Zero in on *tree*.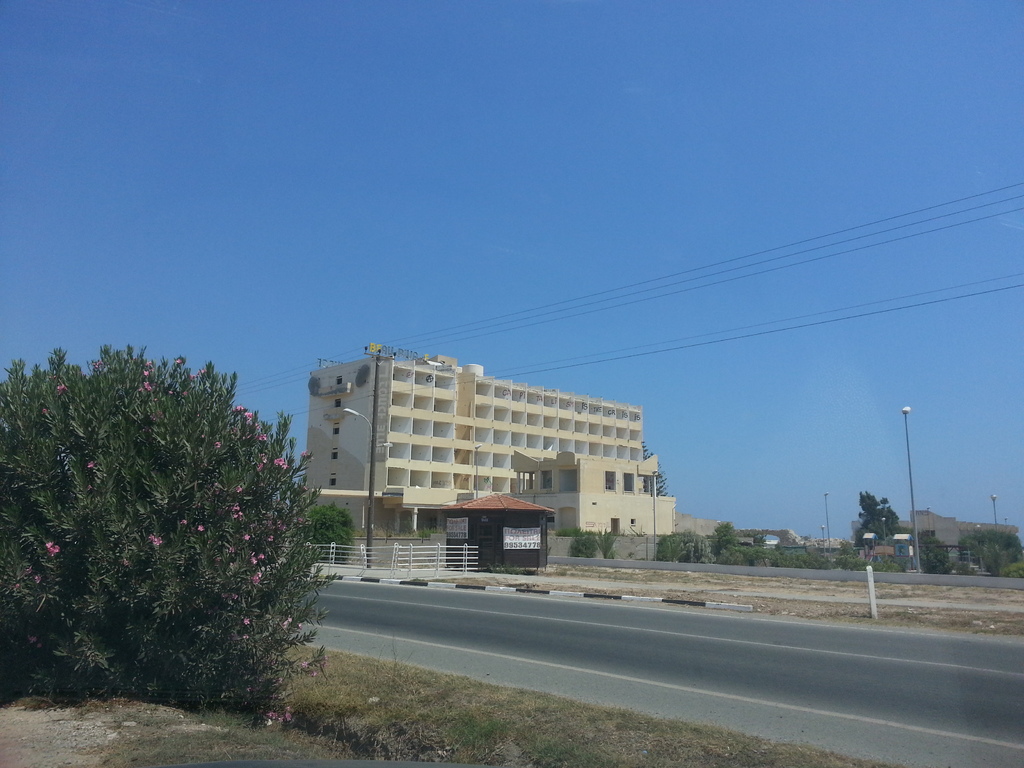
Zeroed in: crop(724, 541, 769, 566).
